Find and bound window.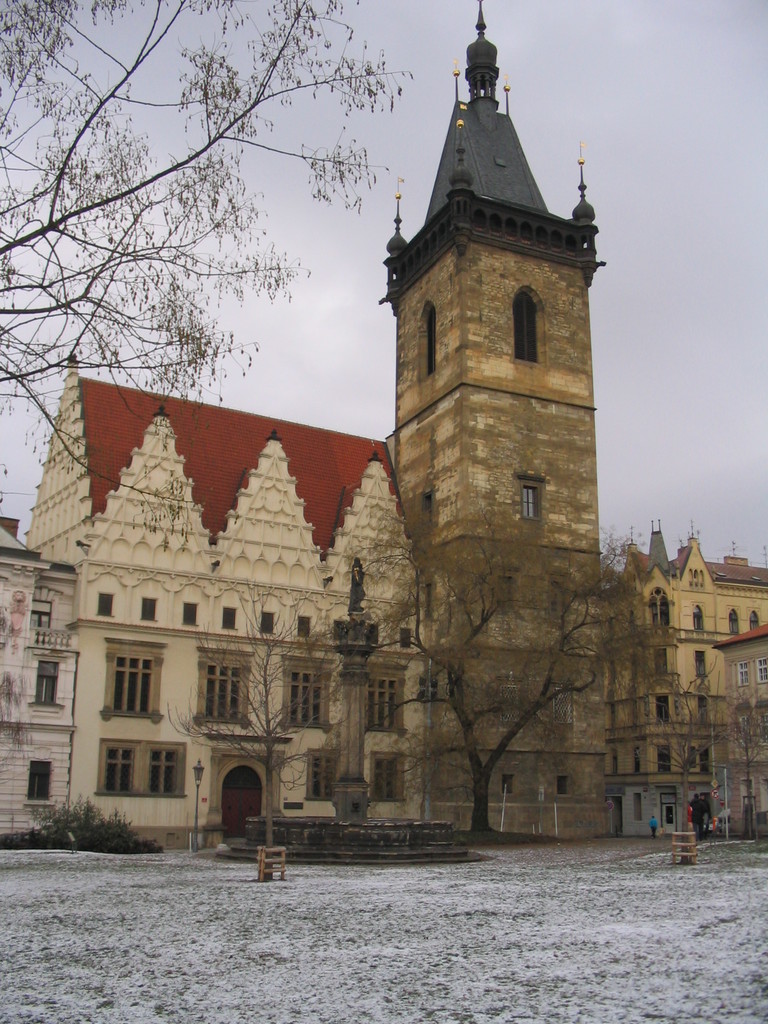
Bound: Rect(522, 464, 546, 520).
